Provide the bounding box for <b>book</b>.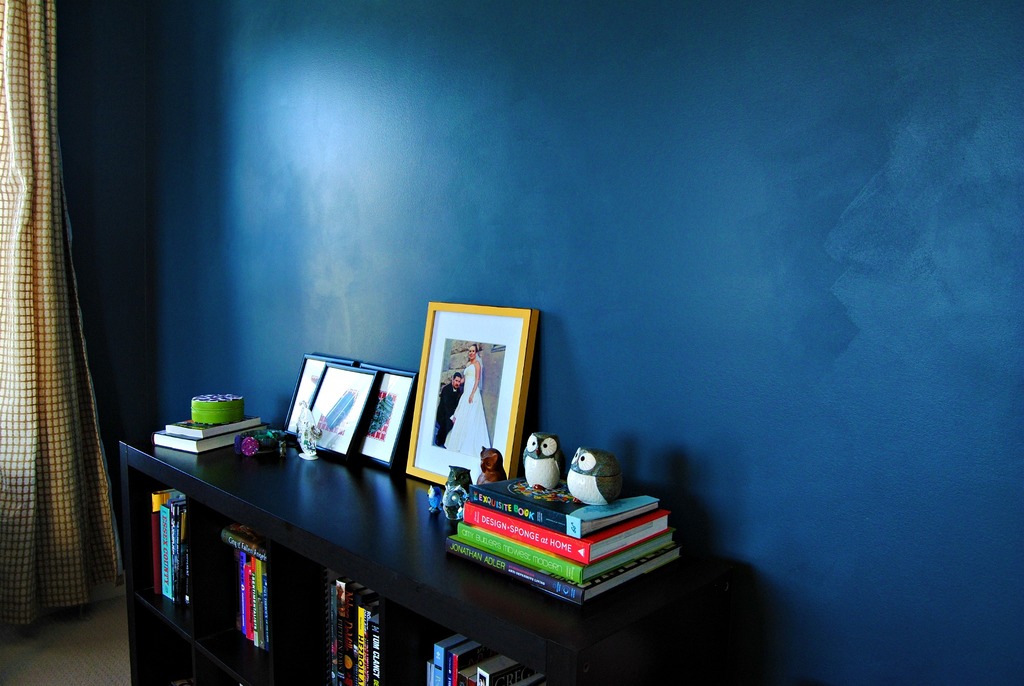
box=[460, 505, 669, 569].
